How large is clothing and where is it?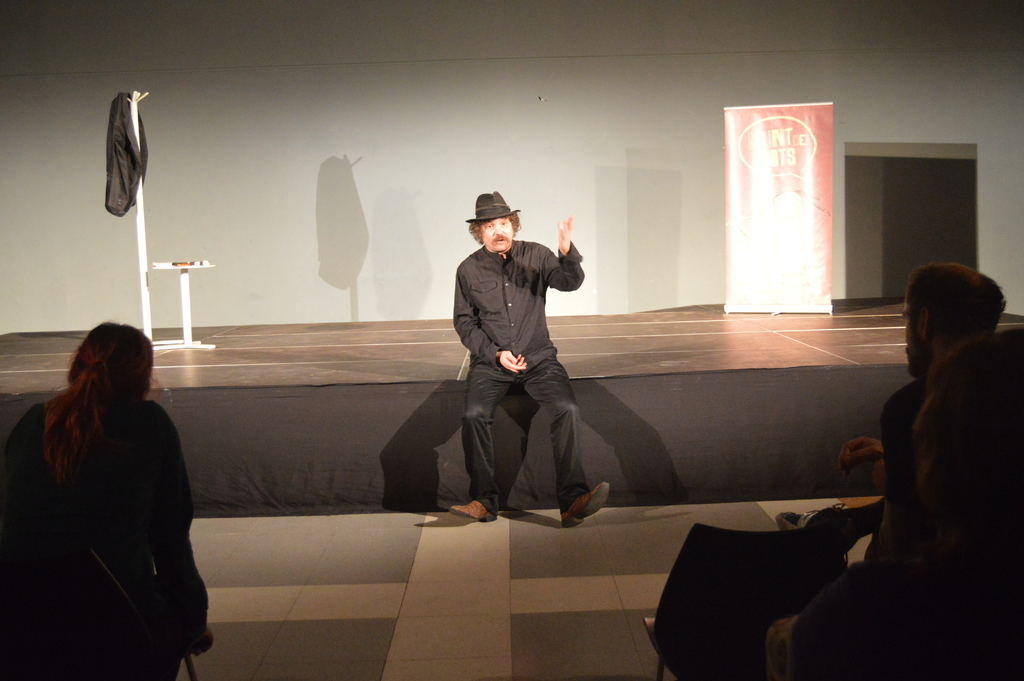
Bounding box: <bbox>876, 382, 920, 548</bbox>.
